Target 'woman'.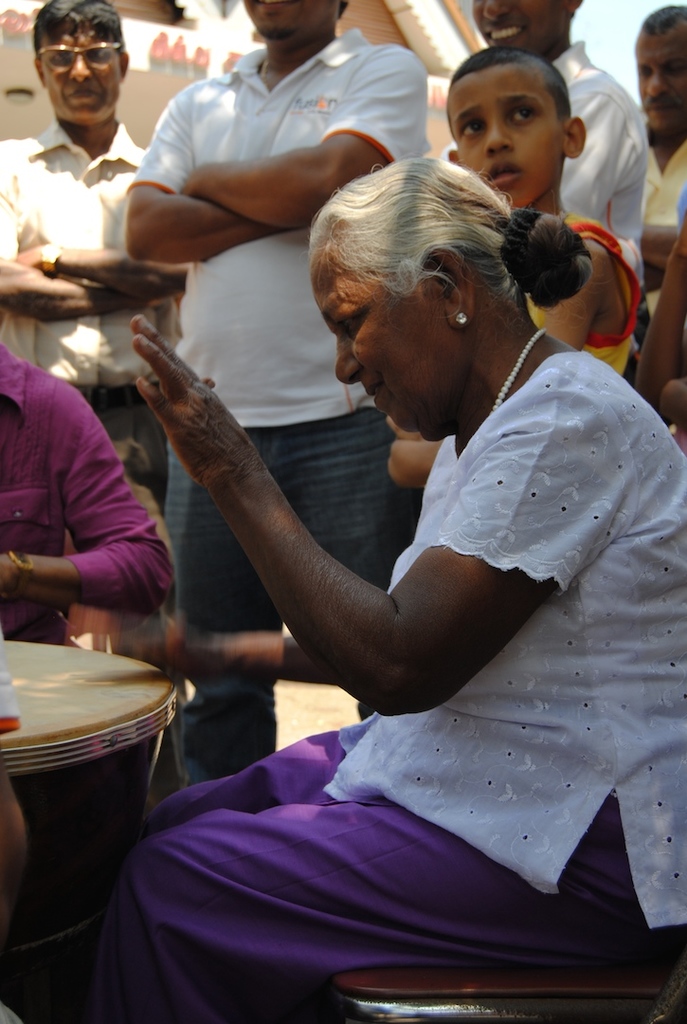
Target region: 70/152/686/1023.
